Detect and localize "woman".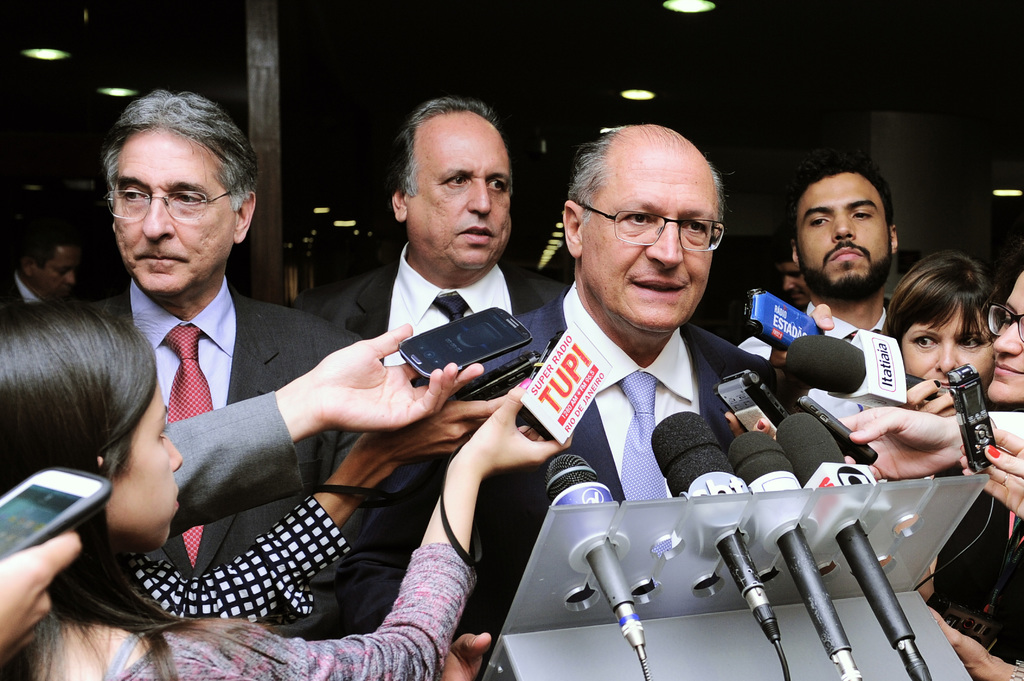
Localized at box=[872, 252, 1011, 412].
